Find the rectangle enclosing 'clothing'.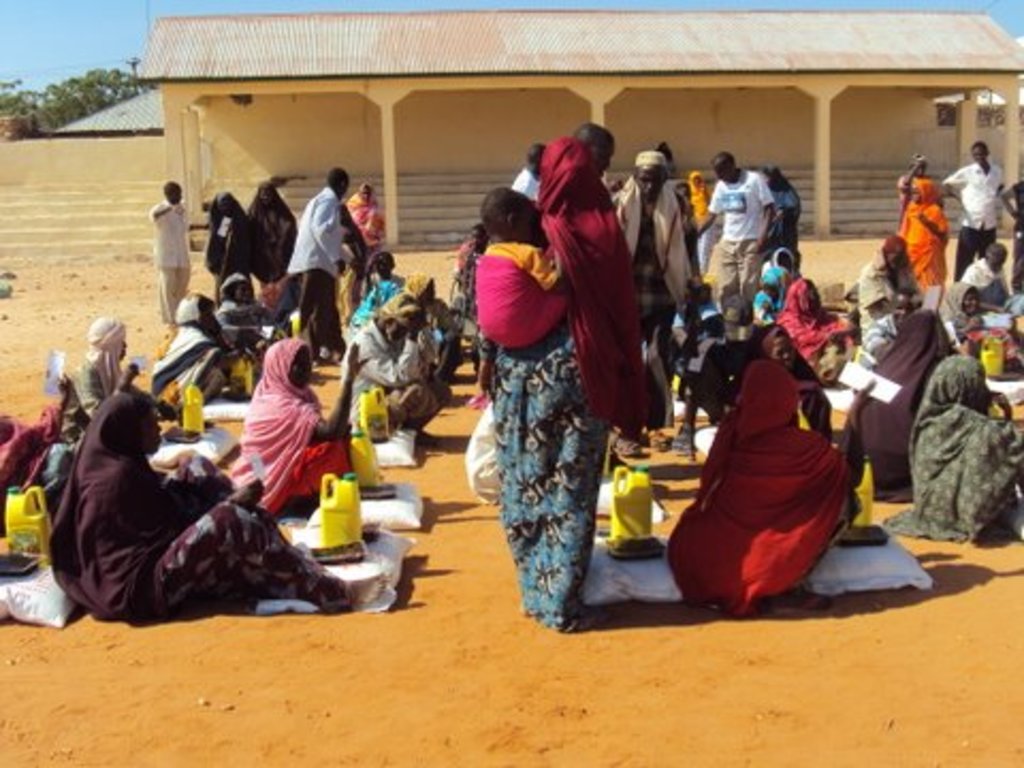
<box>766,262,785,350</box>.
